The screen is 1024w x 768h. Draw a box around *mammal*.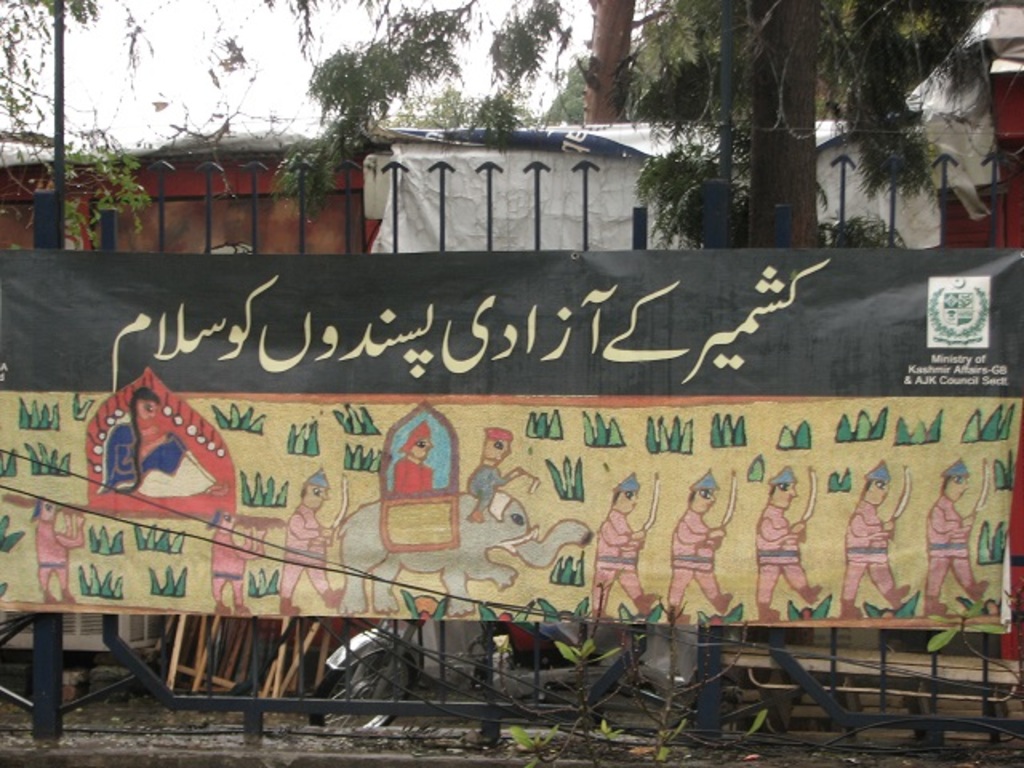
Rect(755, 466, 822, 619).
